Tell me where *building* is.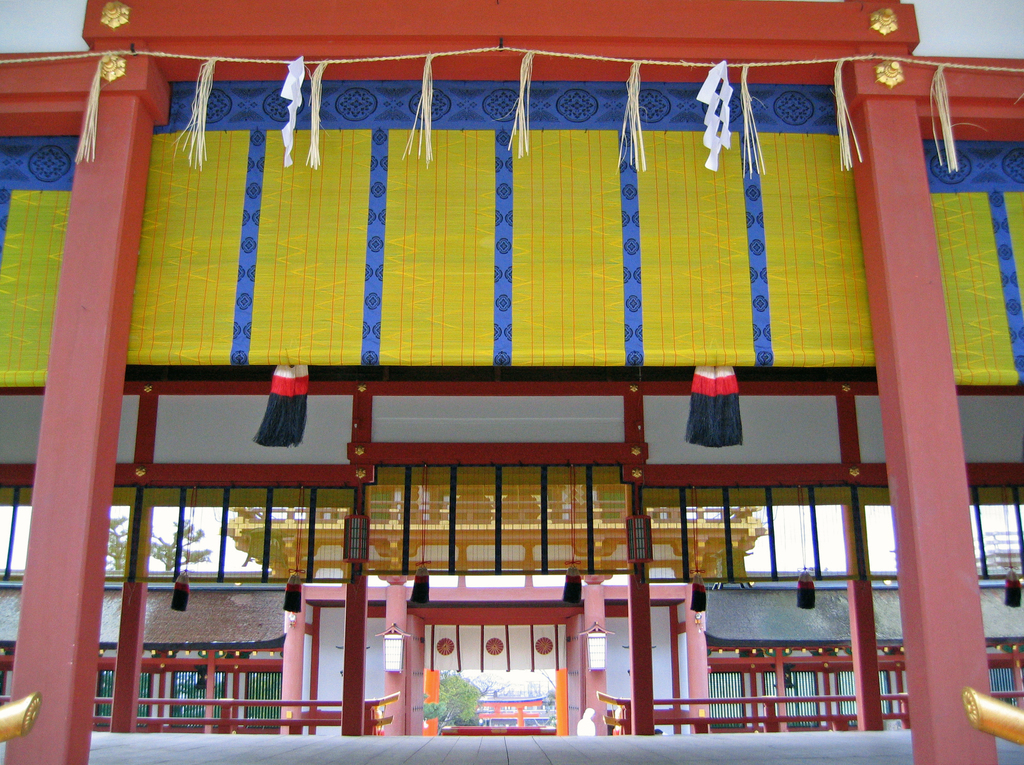
*building* is at 0:0:1023:764.
